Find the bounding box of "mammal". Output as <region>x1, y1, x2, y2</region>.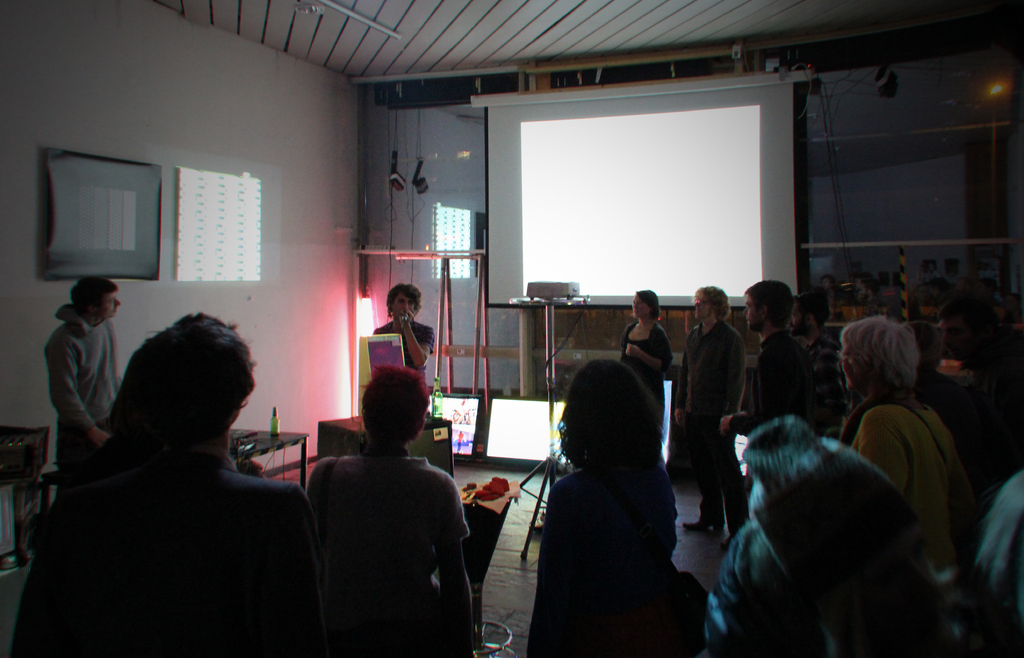
<region>719, 279, 817, 440</region>.
